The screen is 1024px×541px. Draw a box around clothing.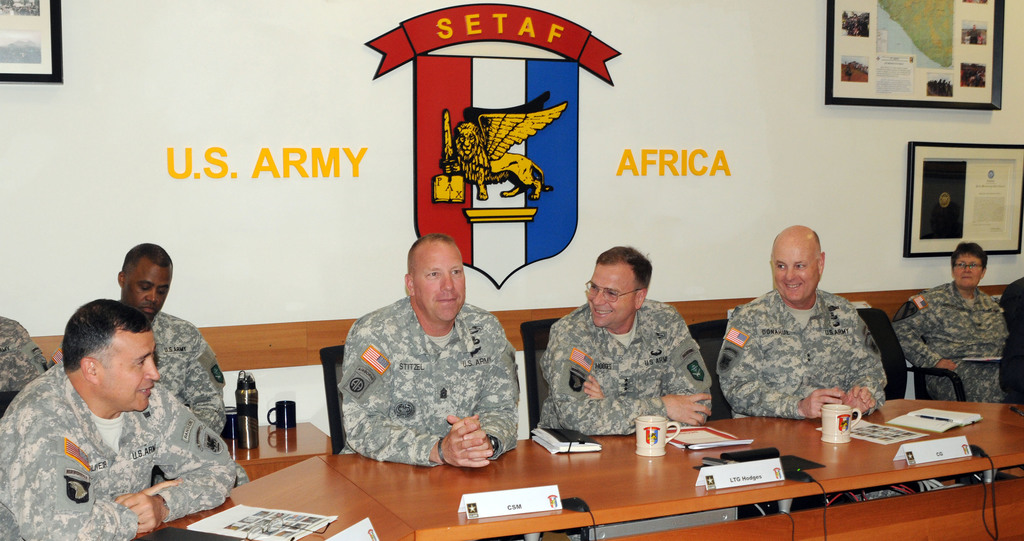
{"left": 337, "top": 300, "right": 524, "bottom": 470}.
